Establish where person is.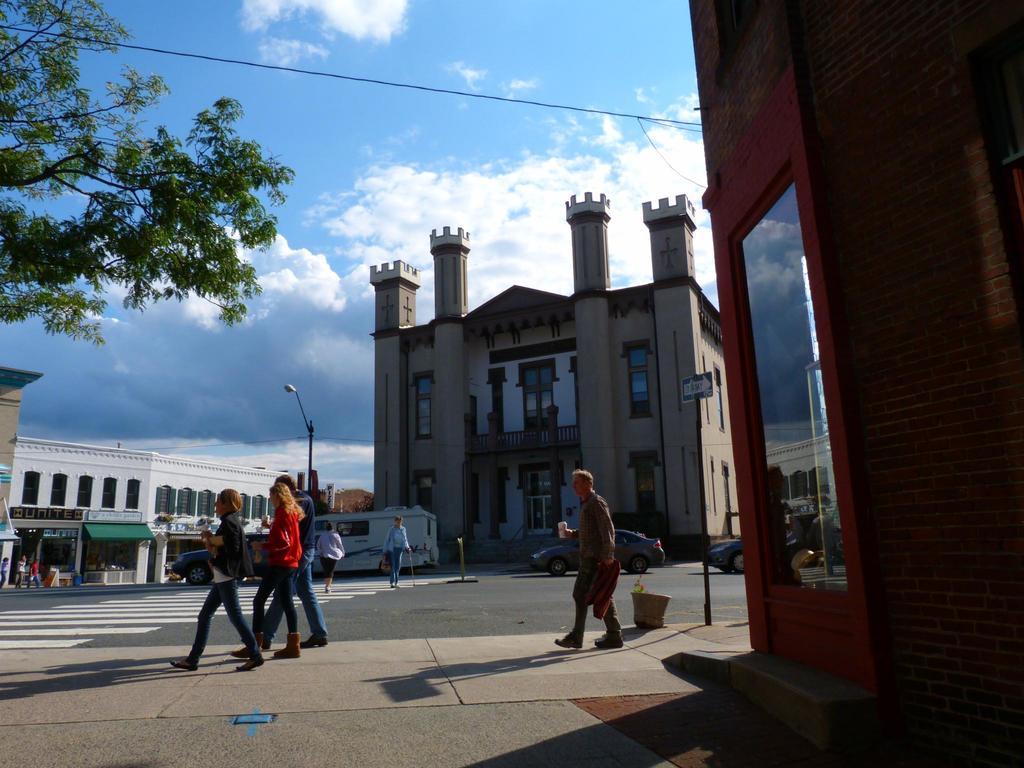
Established at x1=381, y1=515, x2=413, y2=589.
